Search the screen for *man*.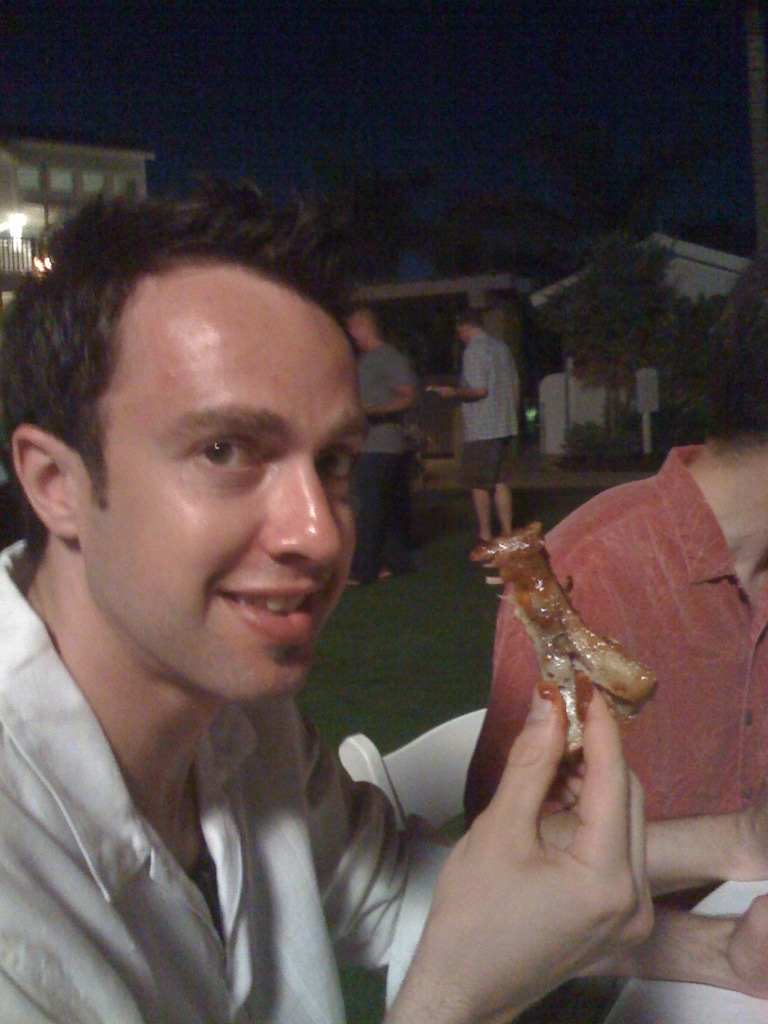
Found at 431 298 515 547.
